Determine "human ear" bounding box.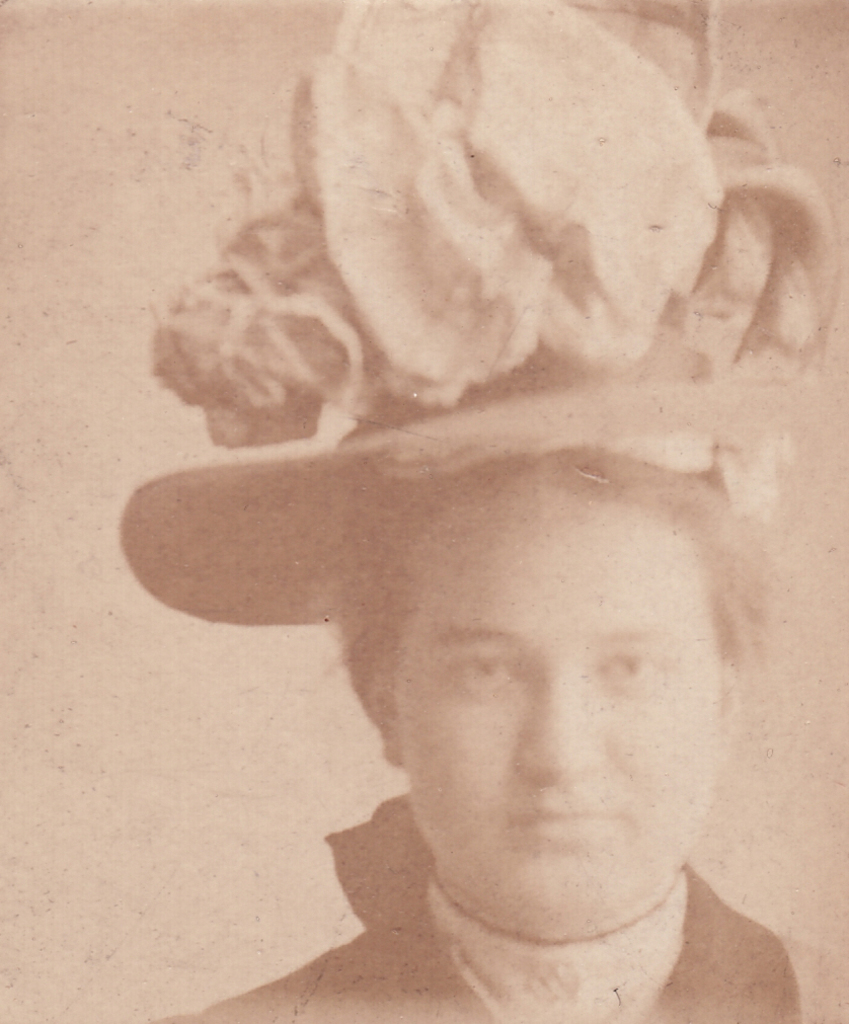
Determined: (left=349, top=646, right=406, bottom=767).
